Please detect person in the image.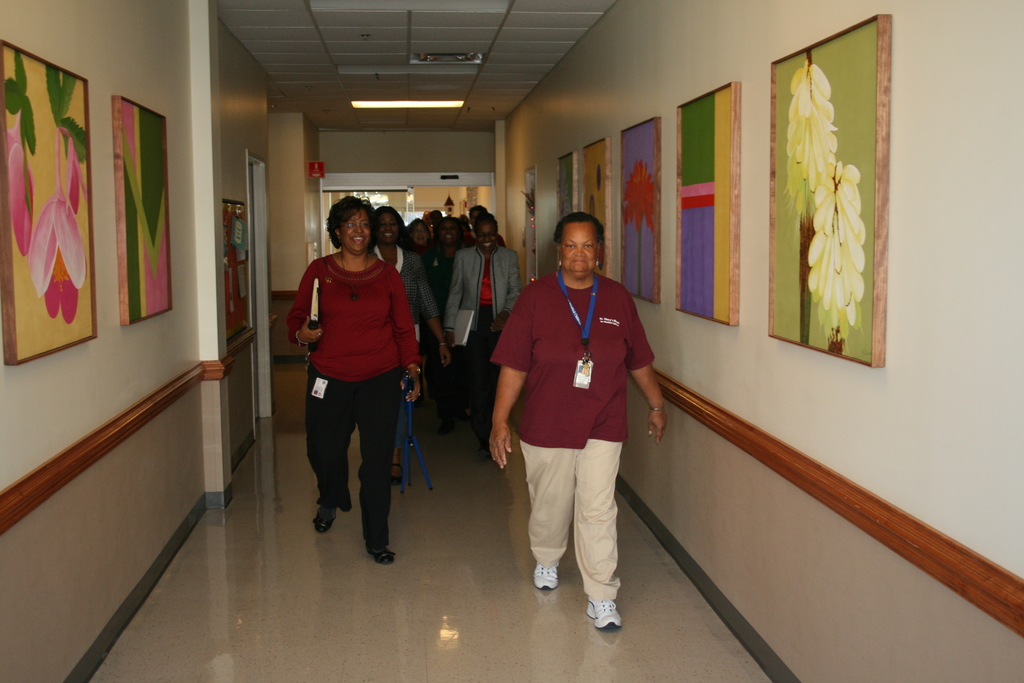
left=282, top=194, right=426, bottom=567.
